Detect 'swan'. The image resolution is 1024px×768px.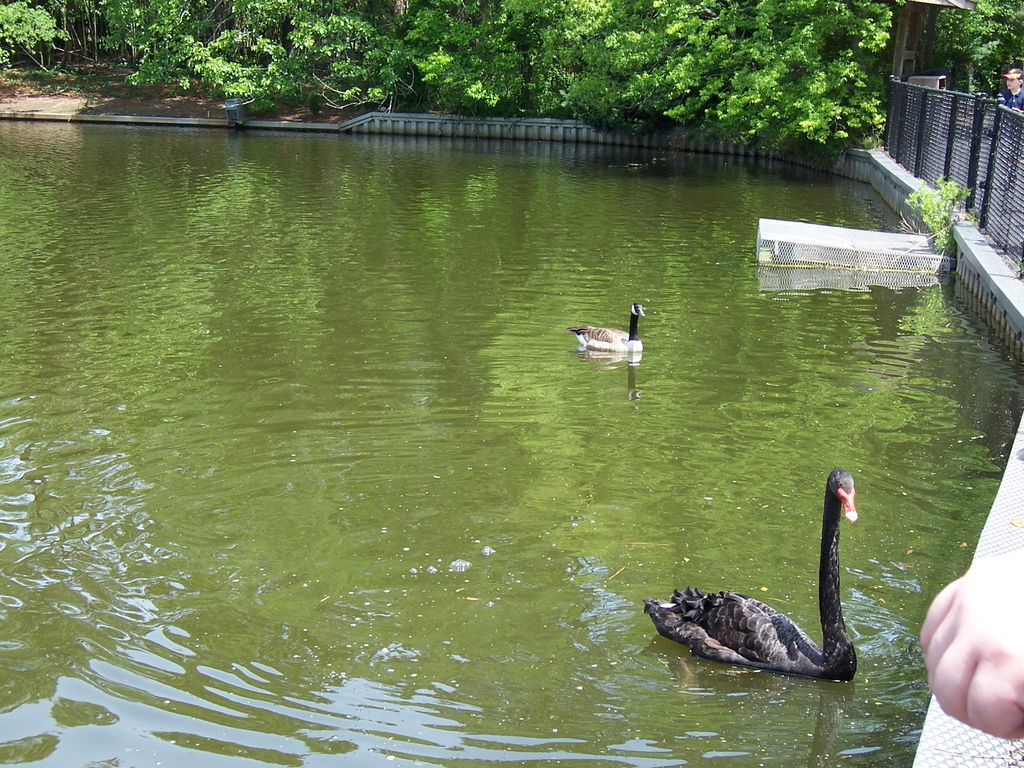
region(570, 301, 645, 355).
